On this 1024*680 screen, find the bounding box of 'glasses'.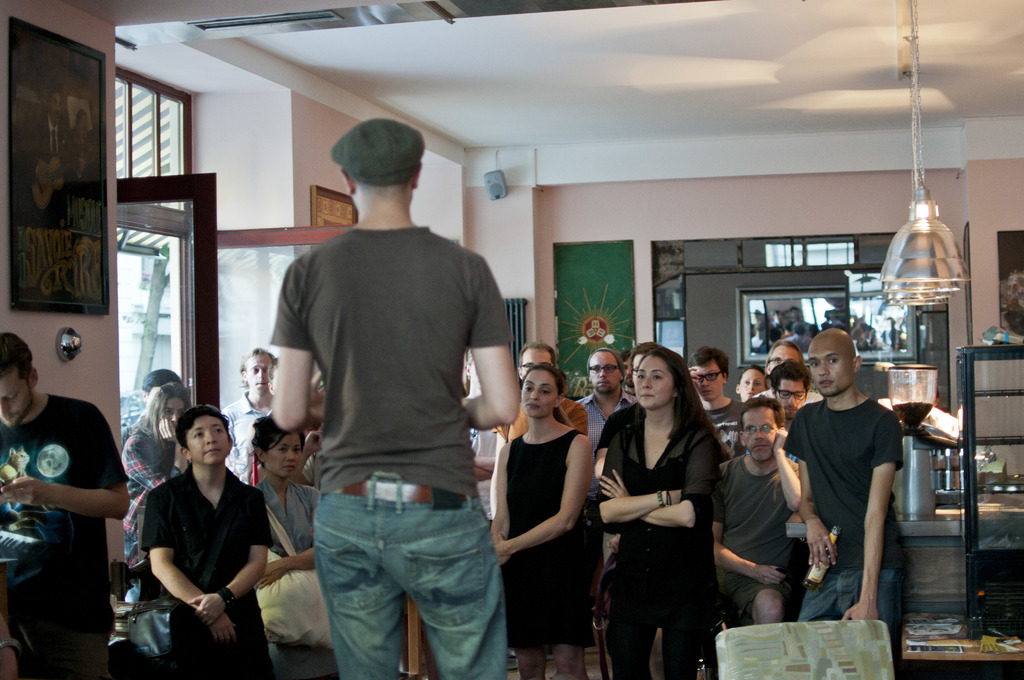
Bounding box: box(744, 426, 775, 432).
